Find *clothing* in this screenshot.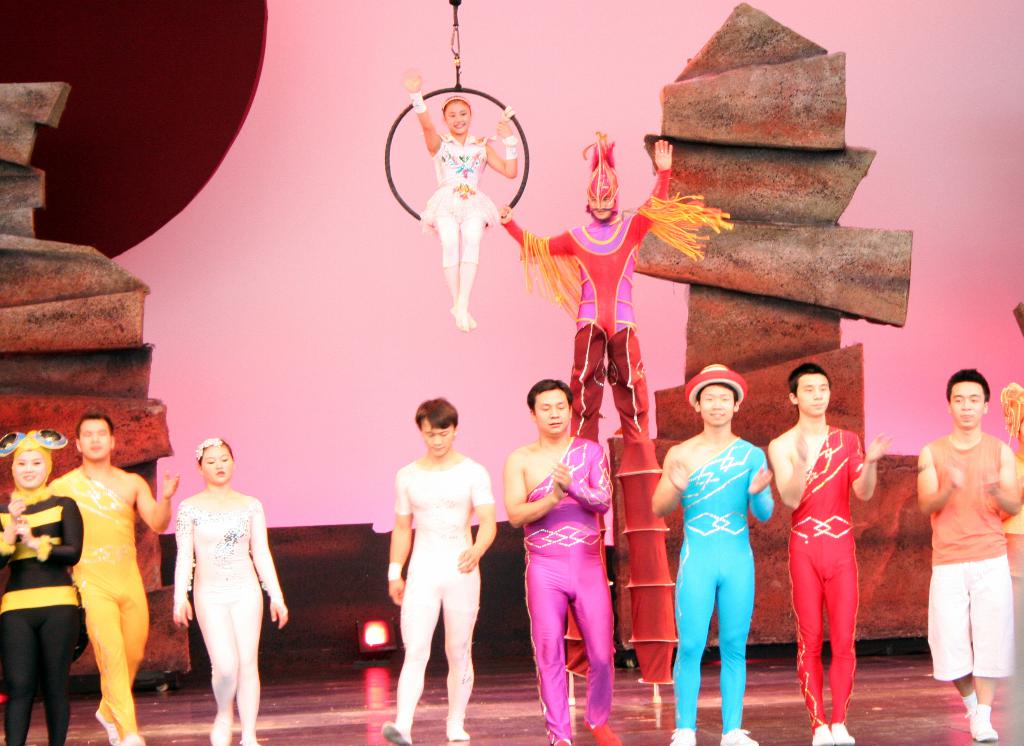
The bounding box for *clothing* is {"x1": 49, "y1": 471, "x2": 151, "y2": 745}.
